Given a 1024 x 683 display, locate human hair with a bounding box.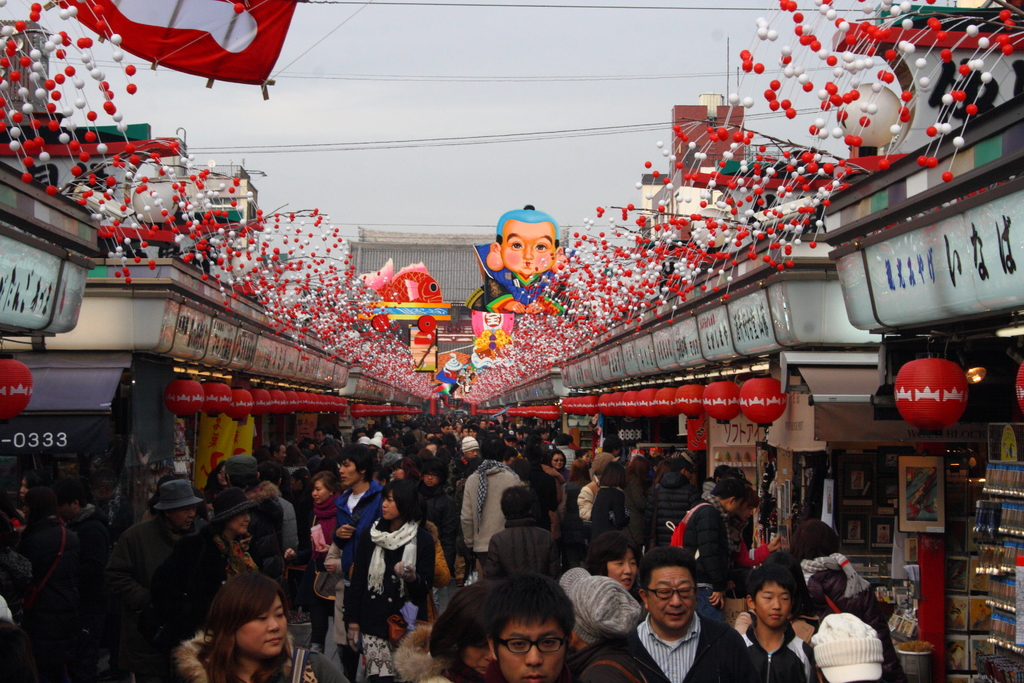
Located: 377:478:419:525.
